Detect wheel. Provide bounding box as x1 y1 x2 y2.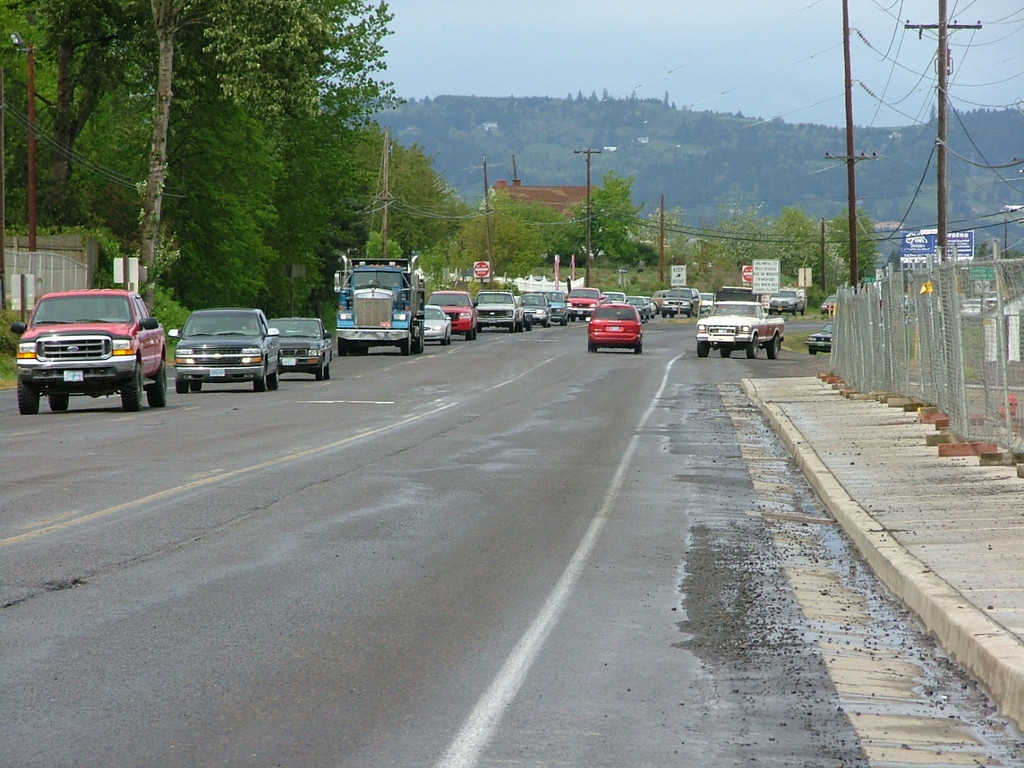
513 318 522 332.
